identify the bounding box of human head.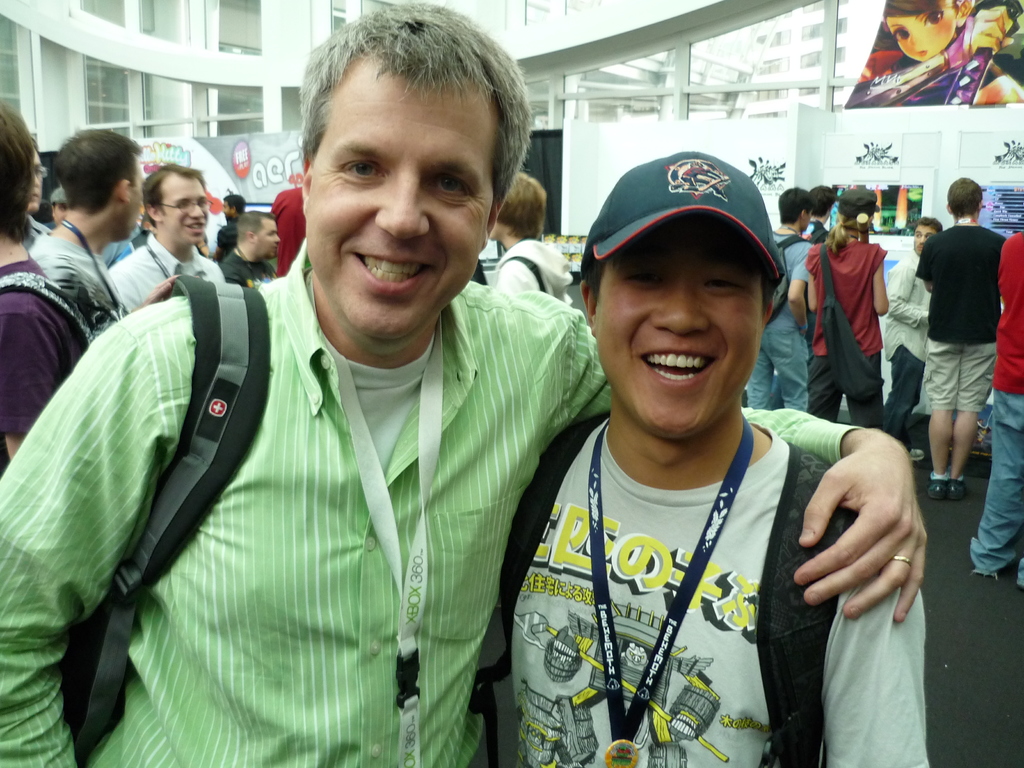
(223,194,245,221).
